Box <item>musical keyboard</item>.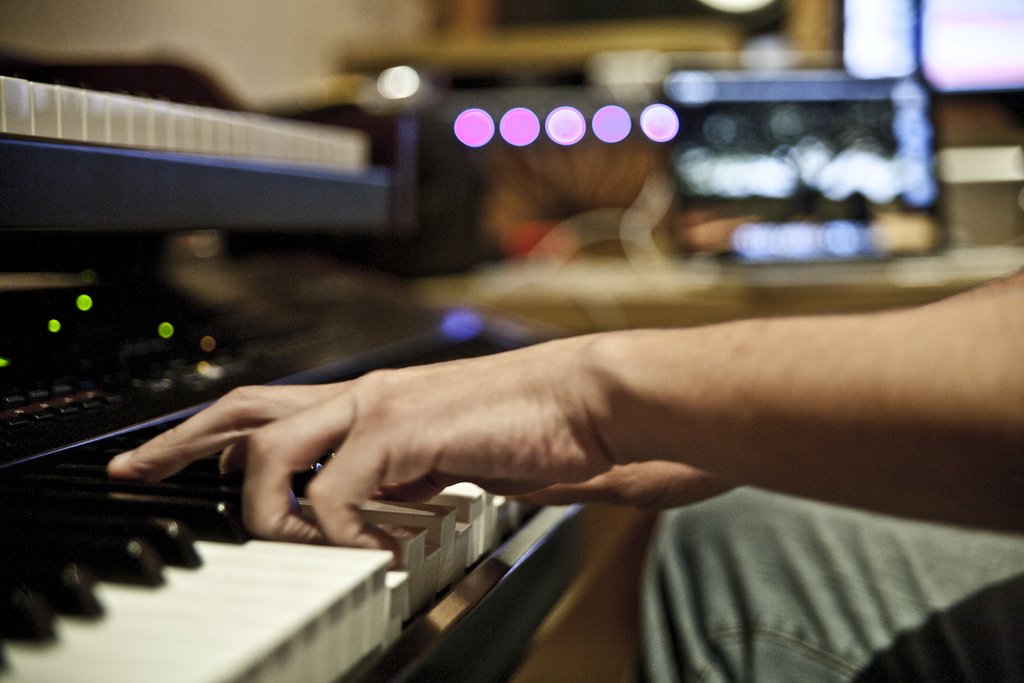
(x1=0, y1=324, x2=606, y2=682).
